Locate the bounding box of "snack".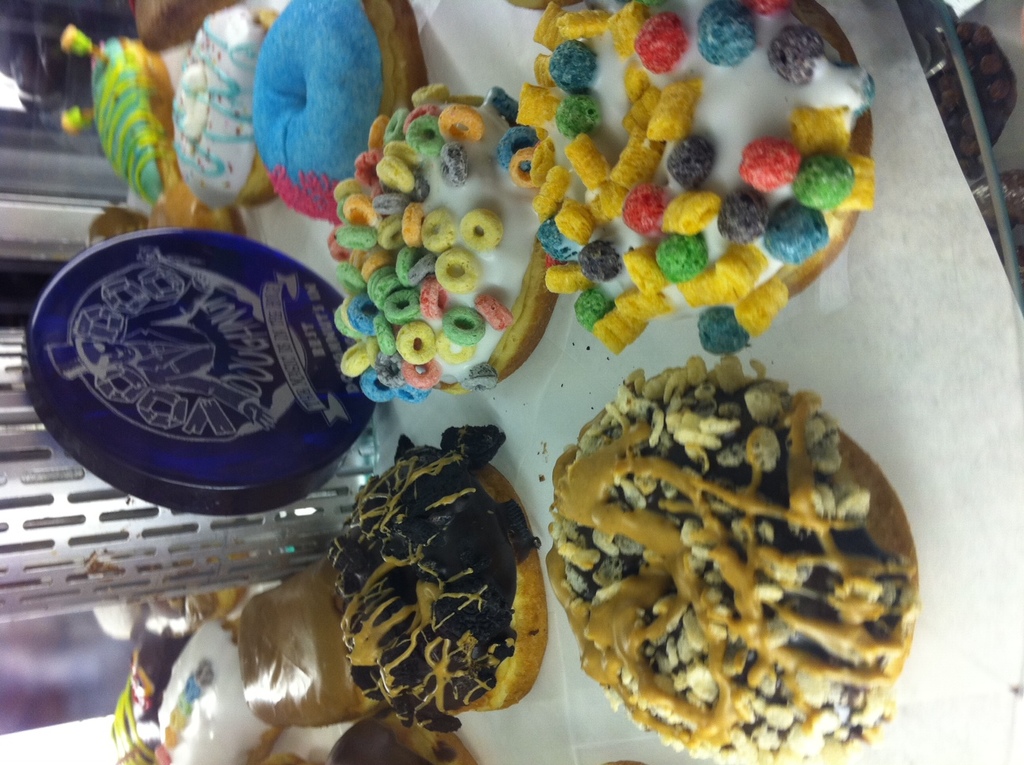
Bounding box: locate(337, 84, 563, 402).
